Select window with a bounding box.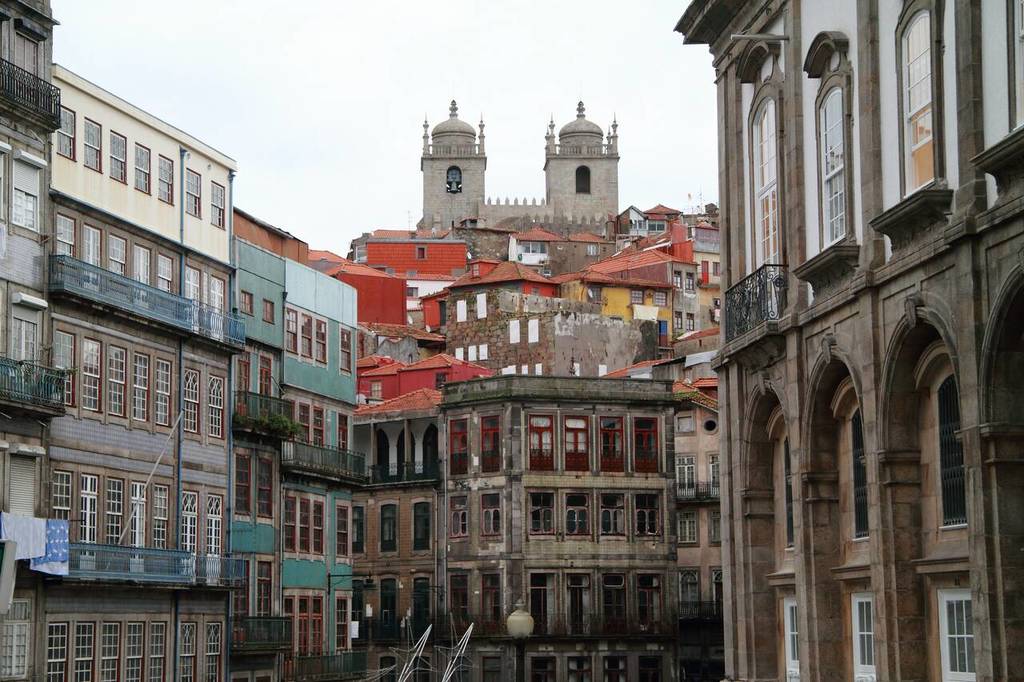
bbox=[685, 311, 695, 333].
